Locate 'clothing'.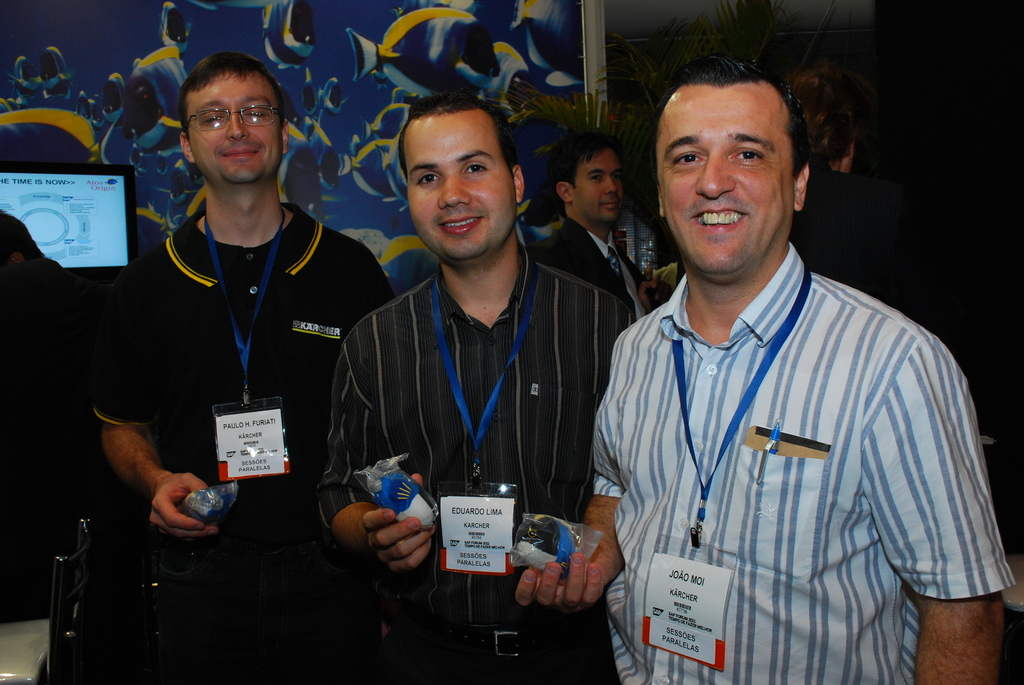
Bounding box: crop(99, 141, 362, 610).
